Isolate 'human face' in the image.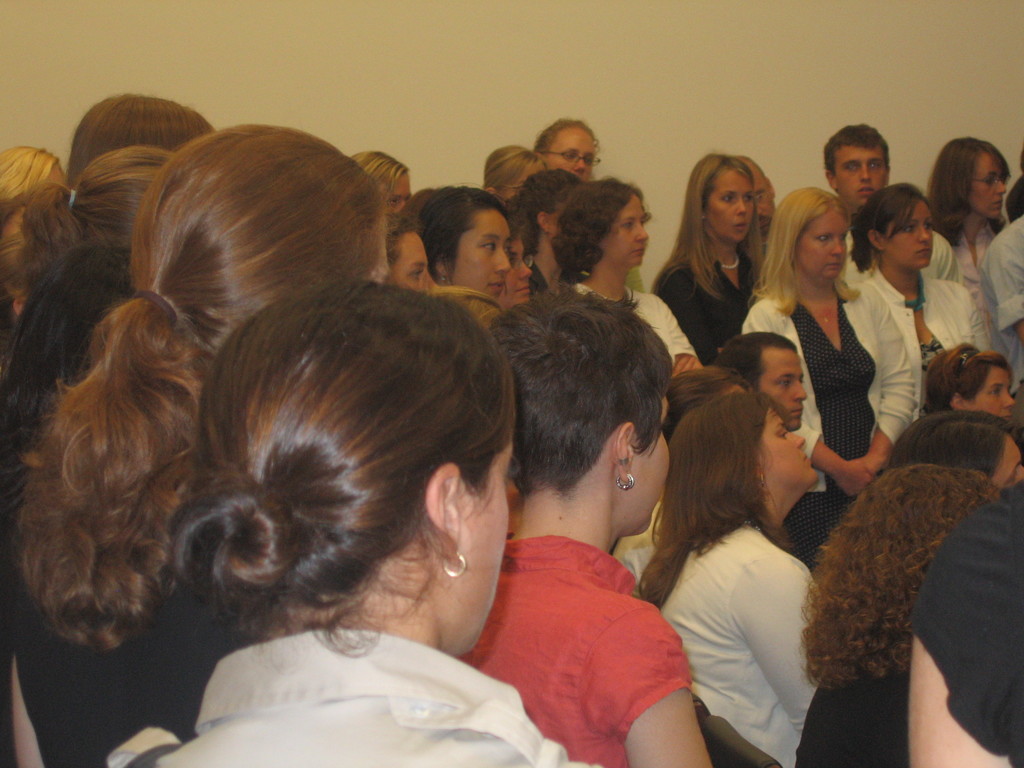
Isolated region: 792,211,847,282.
